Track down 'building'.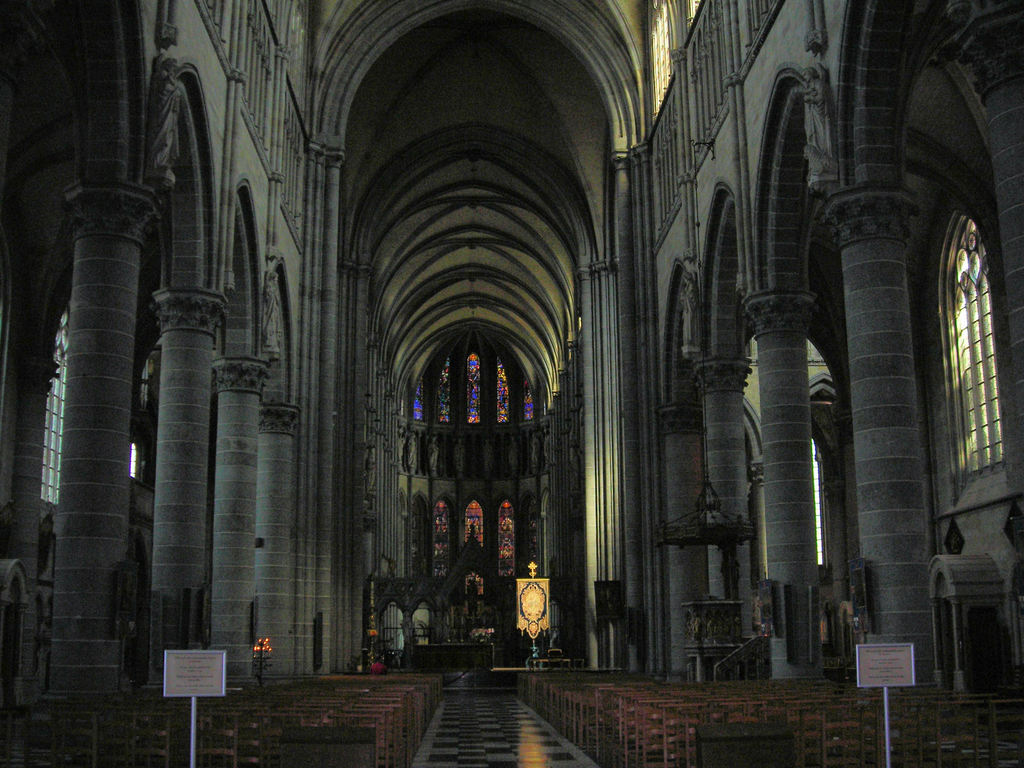
Tracked to detection(1, 1, 1023, 767).
